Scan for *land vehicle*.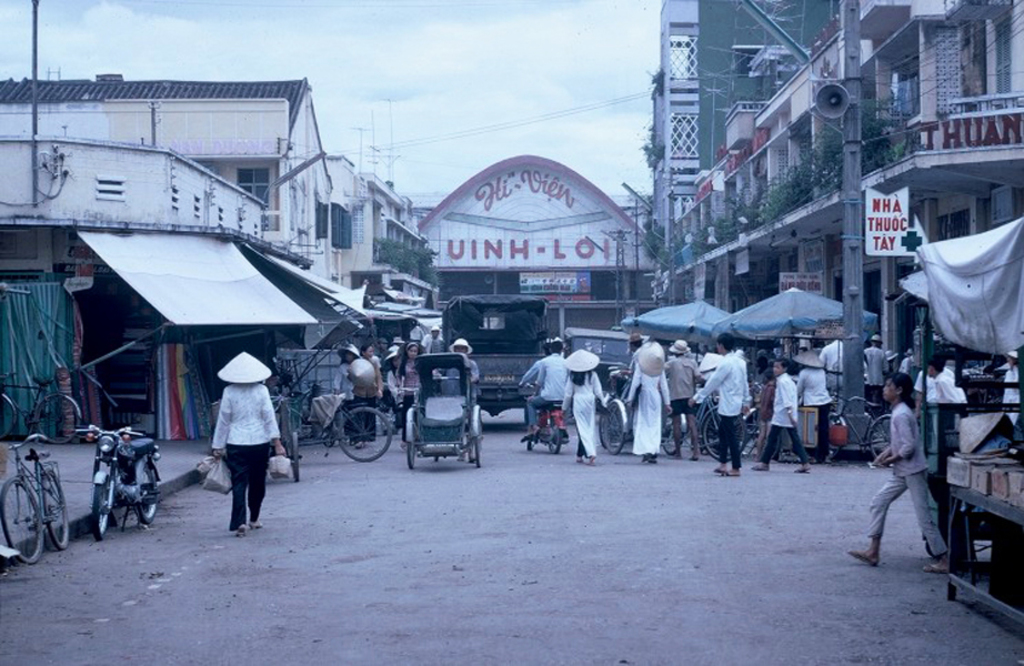
Scan result: crop(685, 396, 746, 457).
